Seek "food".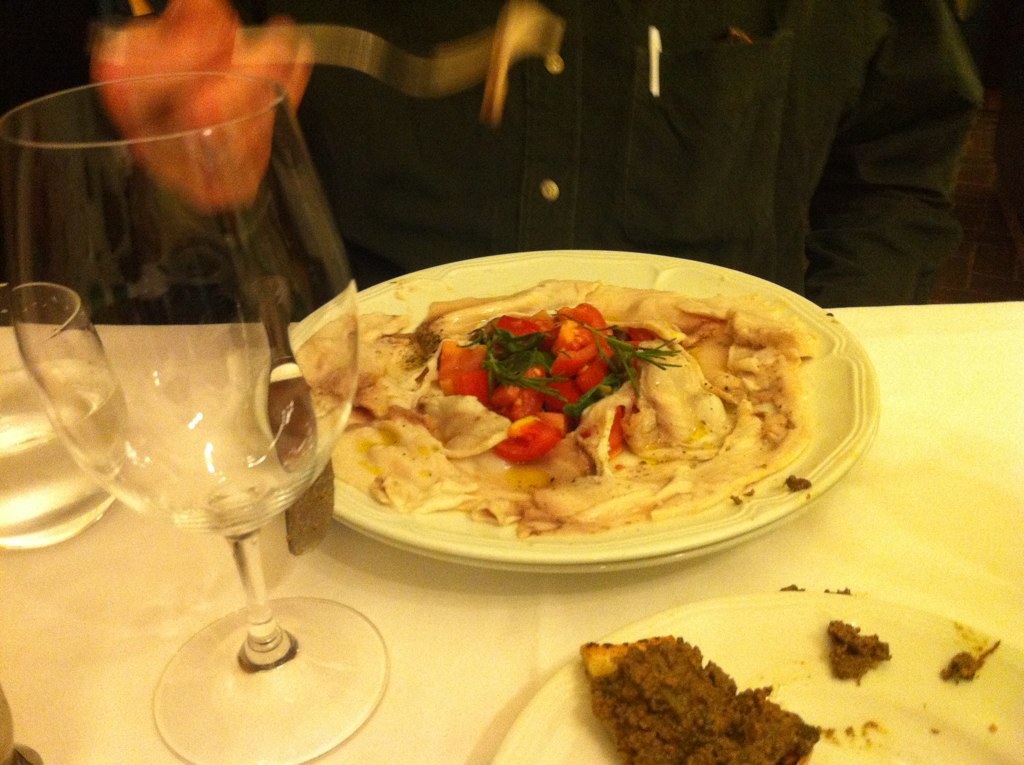
(left=578, top=638, right=823, bottom=764).
